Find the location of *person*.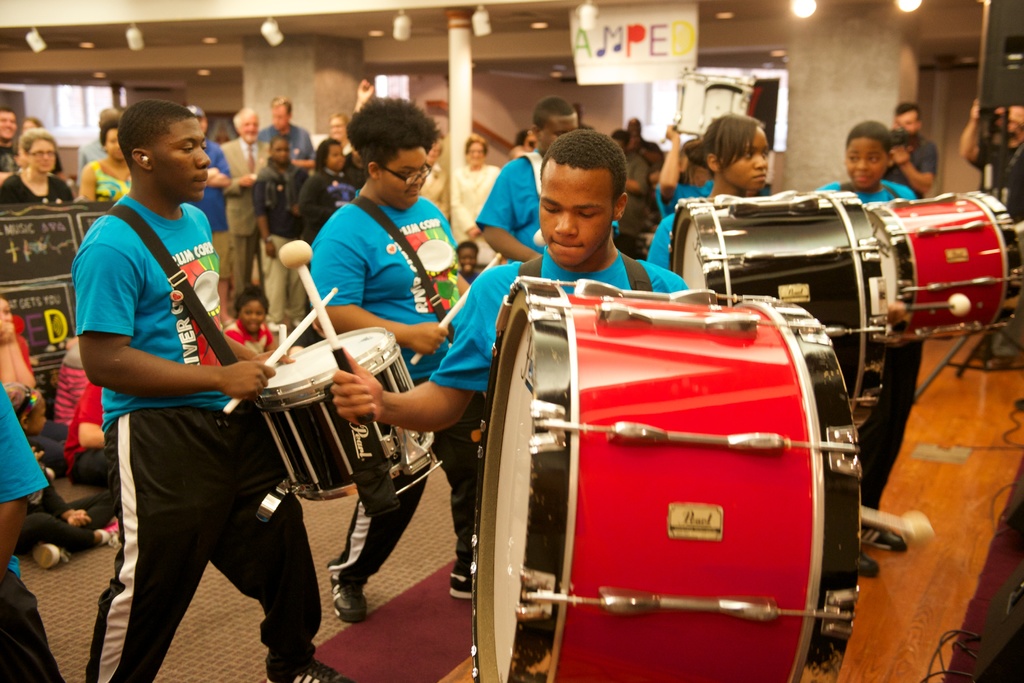
Location: 254:96:322:159.
